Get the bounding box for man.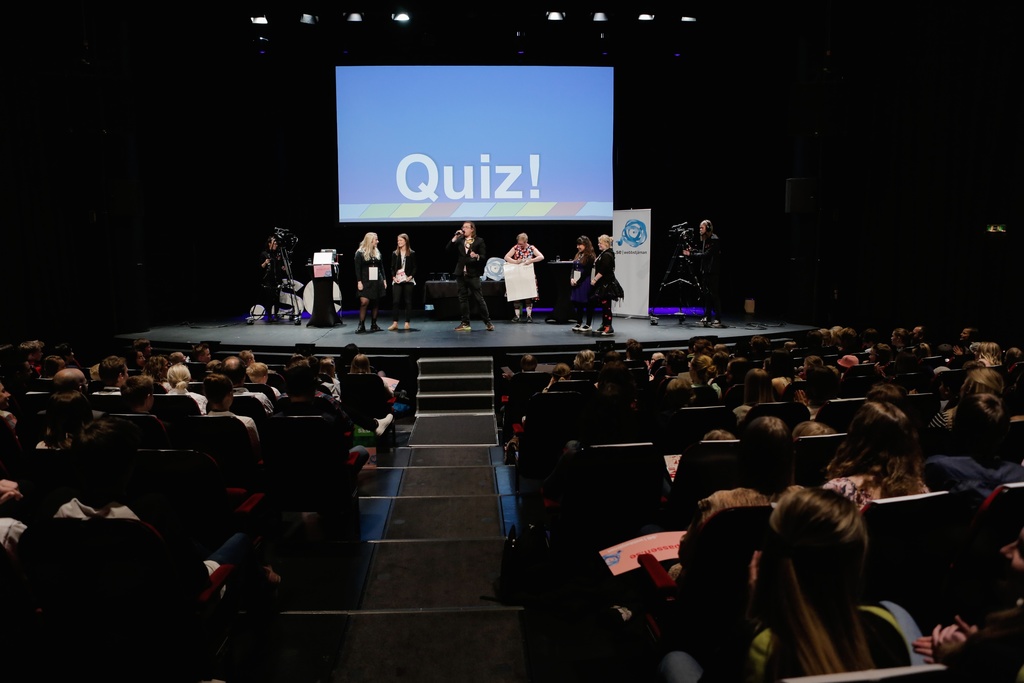
(left=218, top=354, right=275, bottom=413).
